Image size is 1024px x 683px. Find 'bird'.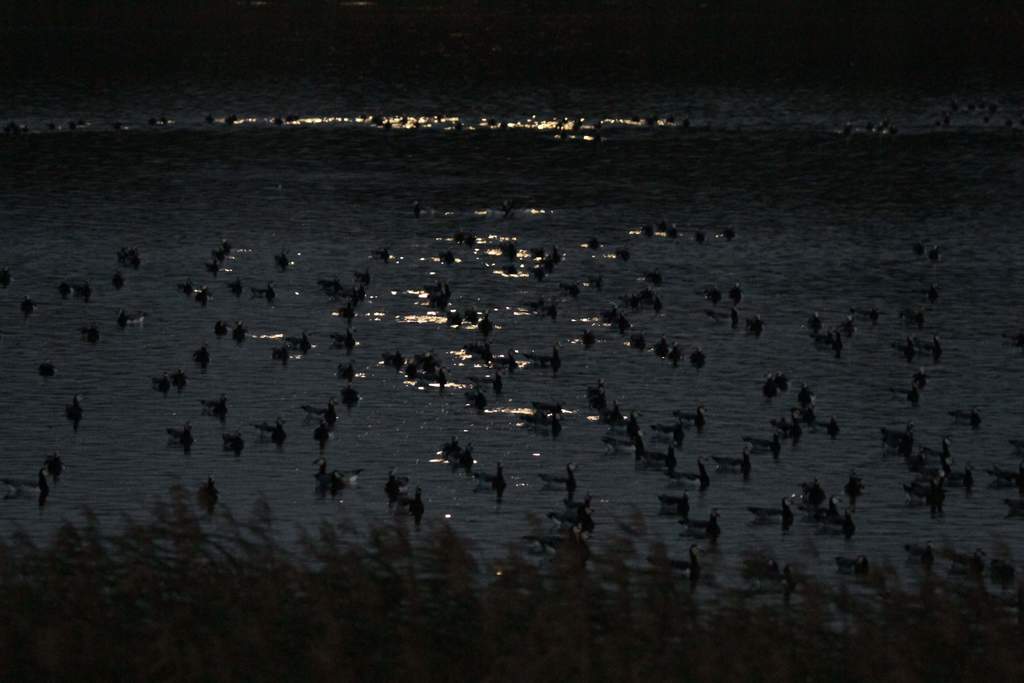
rect(191, 347, 212, 366).
